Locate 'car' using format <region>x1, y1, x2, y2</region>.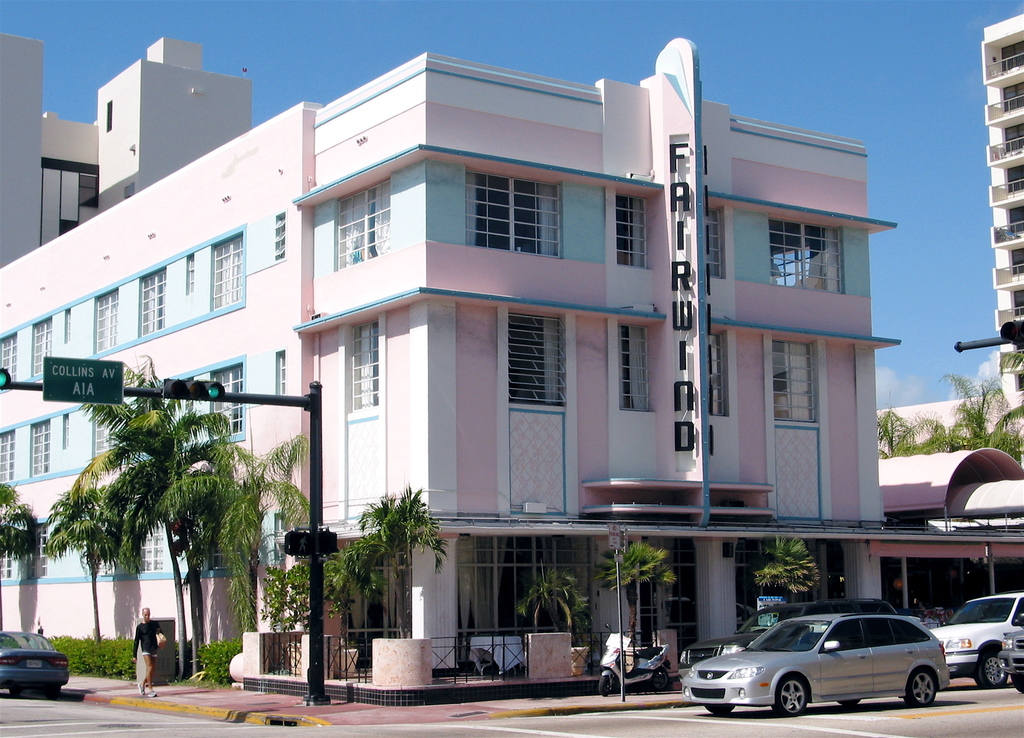
<region>696, 607, 965, 721</region>.
